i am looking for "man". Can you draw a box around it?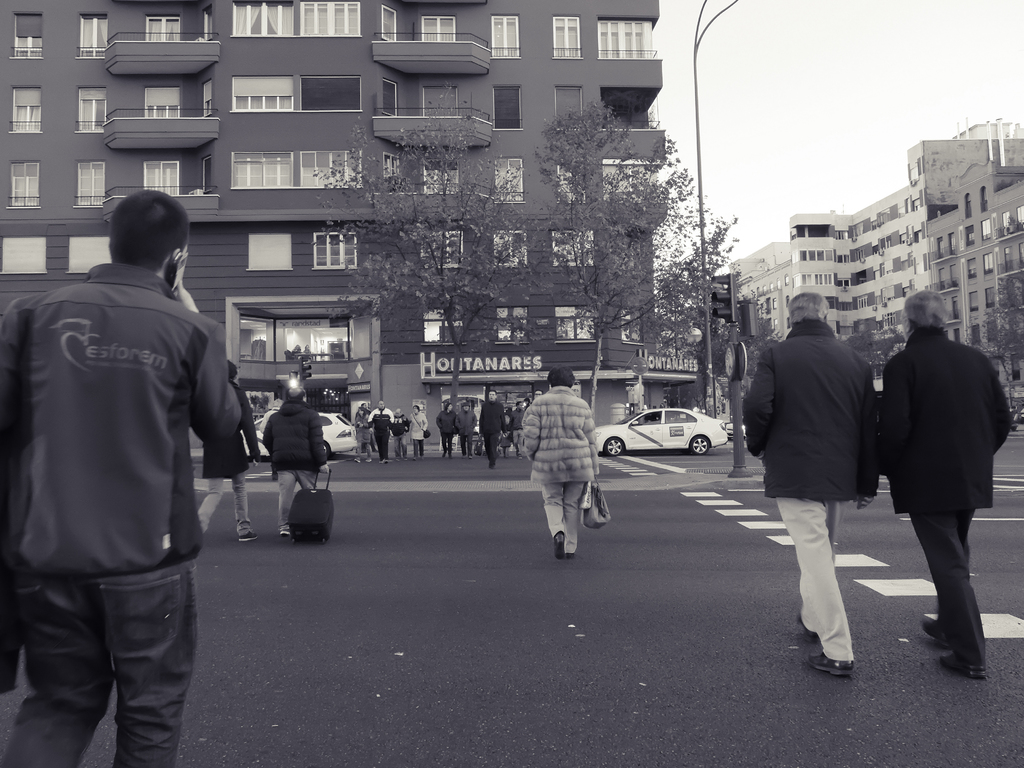
Sure, the bounding box is 476,388,507,461.
